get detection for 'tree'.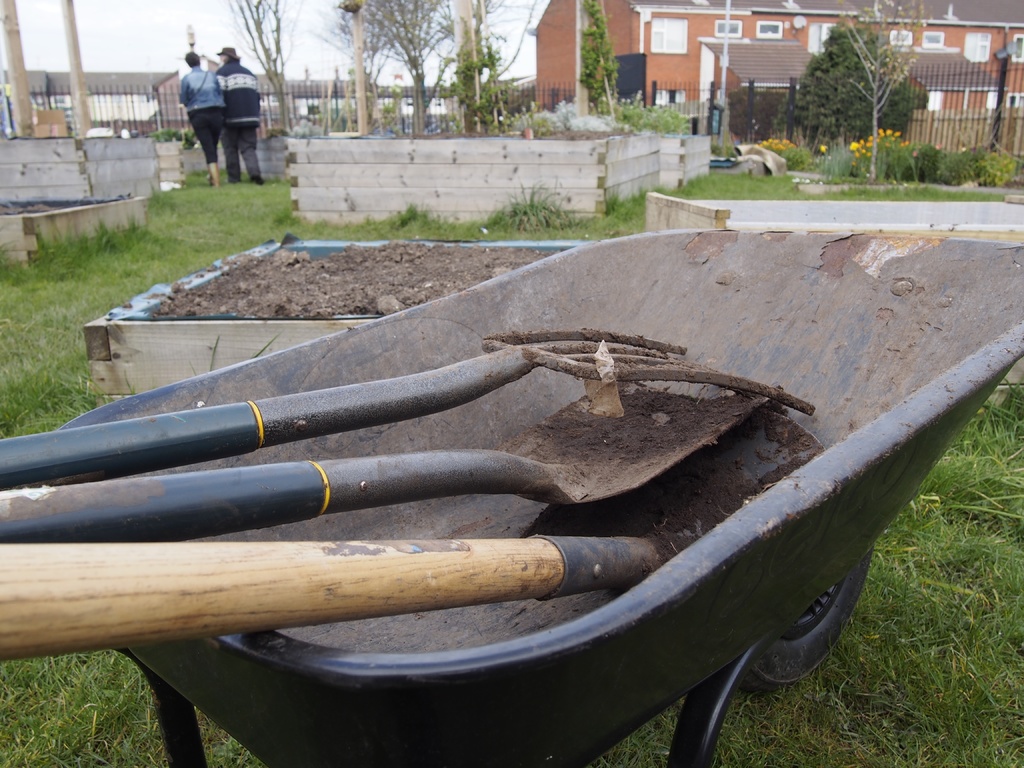
Detection: [786,10,947,150].
